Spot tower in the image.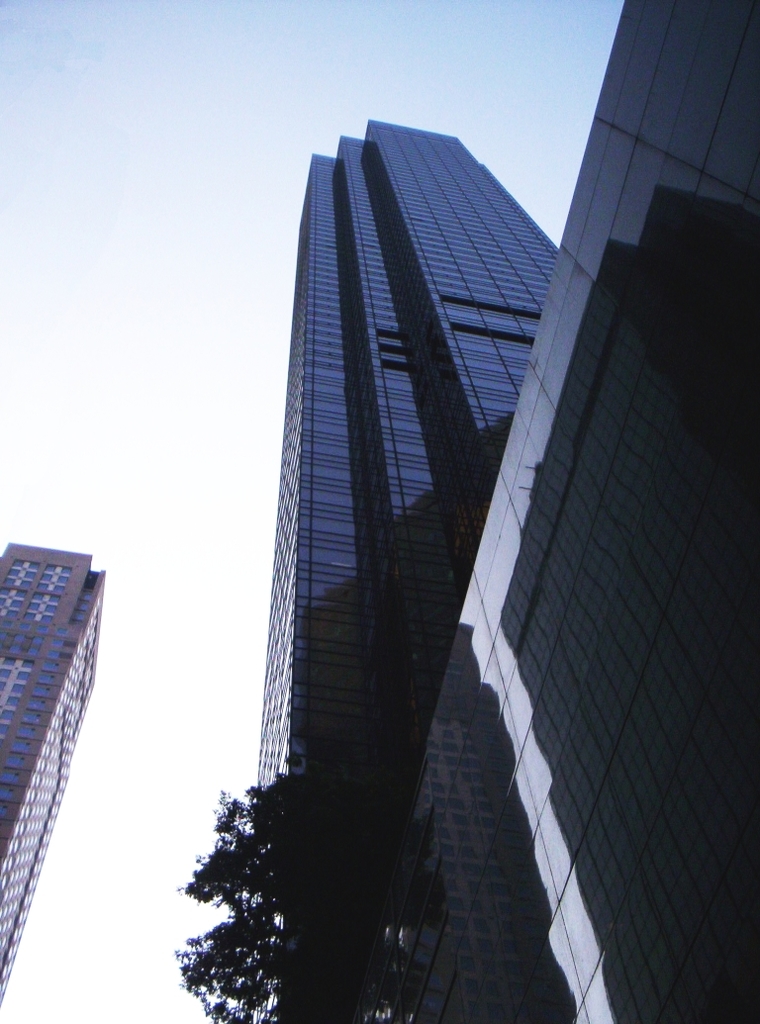
tower found at bbox=[0, 544, 105, 1006].
